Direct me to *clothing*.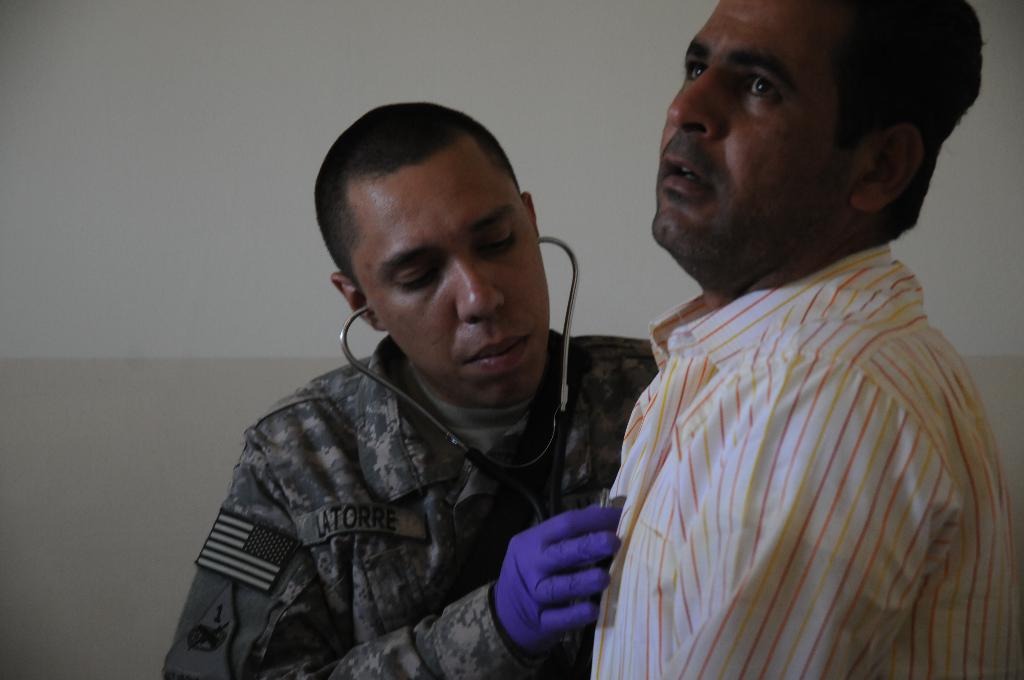
Direction: bbox=[568, 190, 997, 679].
